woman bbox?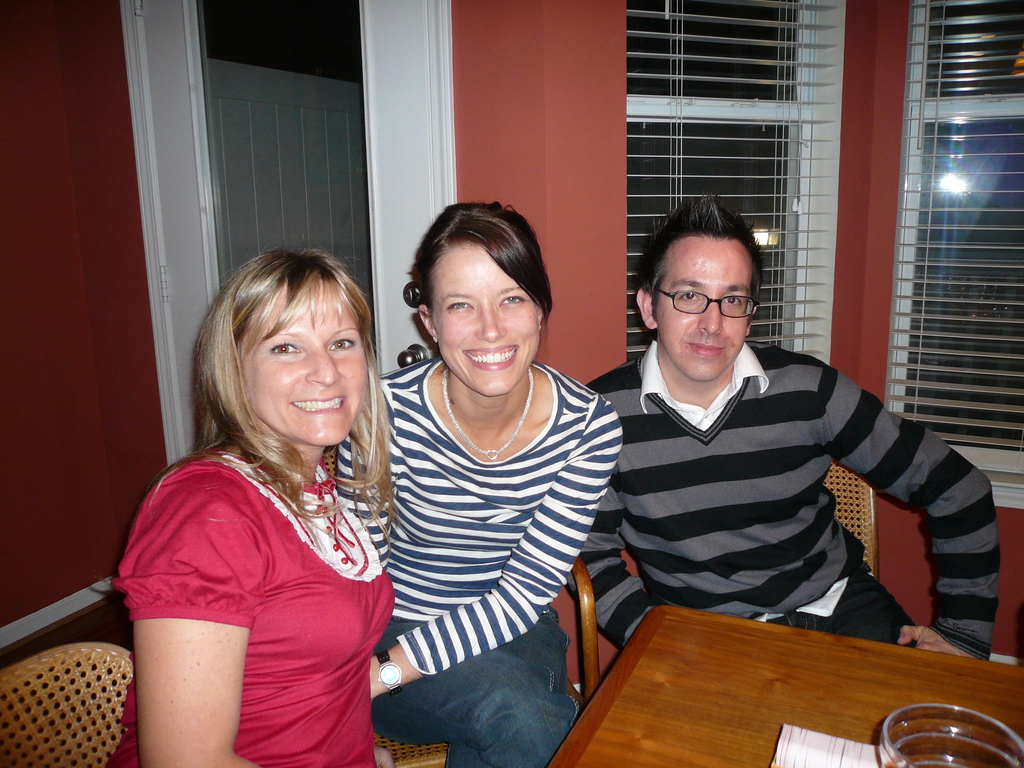
104,204,406,767
